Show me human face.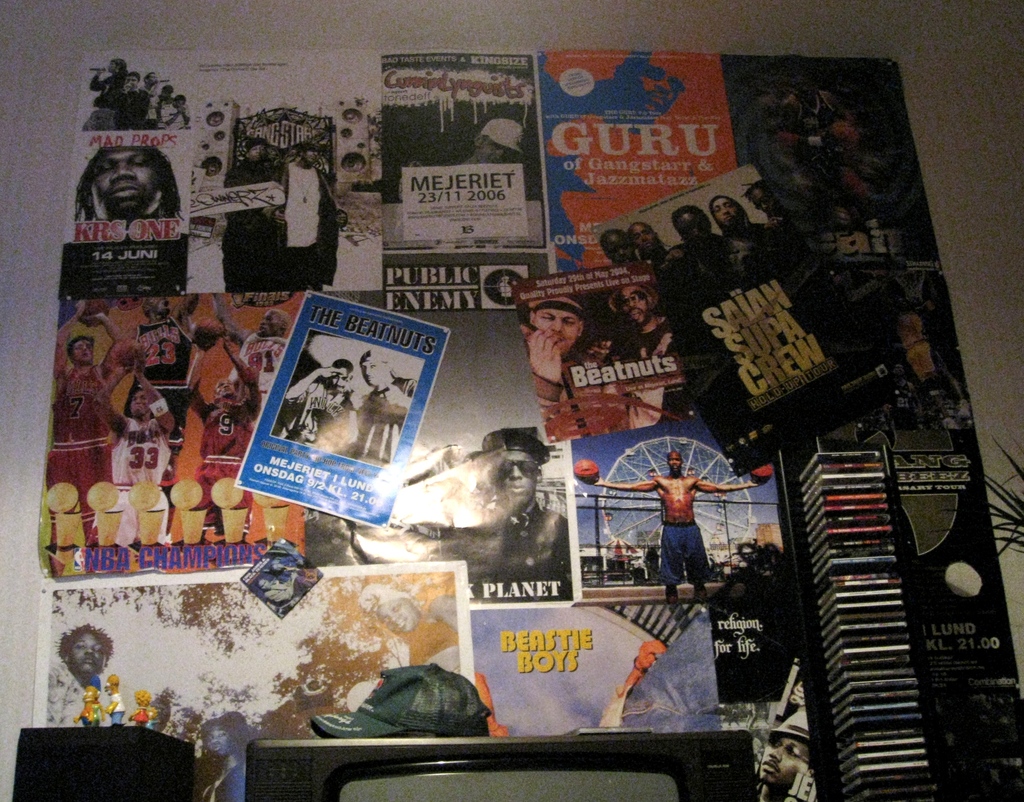
human face is here: 668:453:681:473.
